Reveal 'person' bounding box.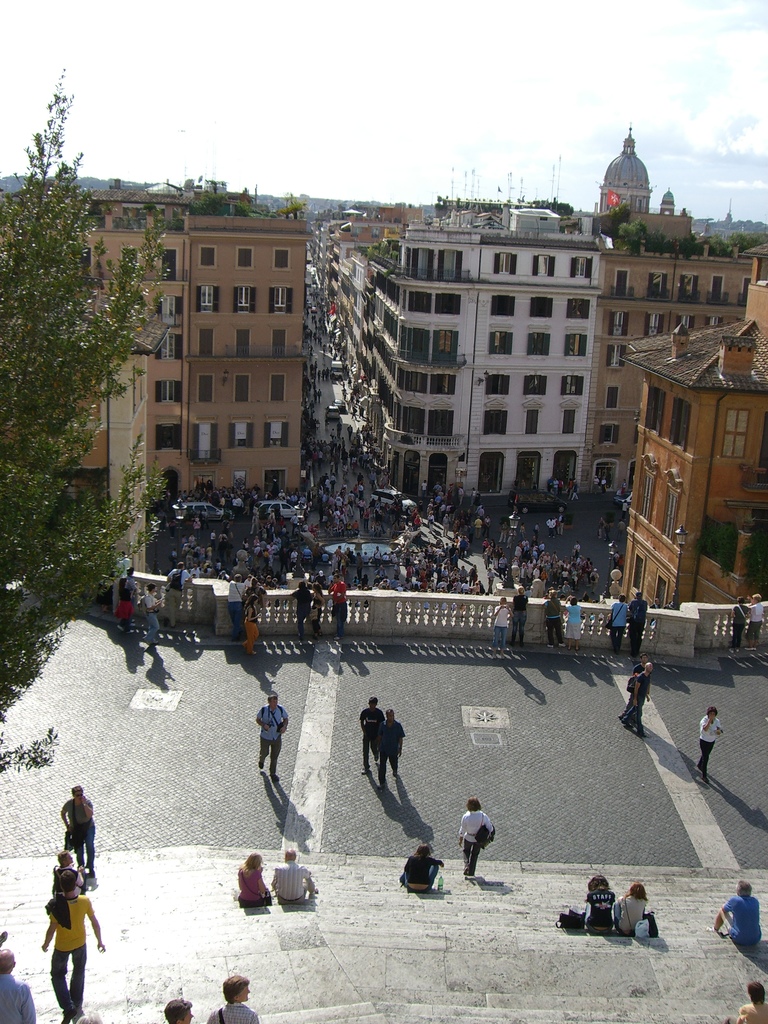
Revealed: [120,566,139,631].
